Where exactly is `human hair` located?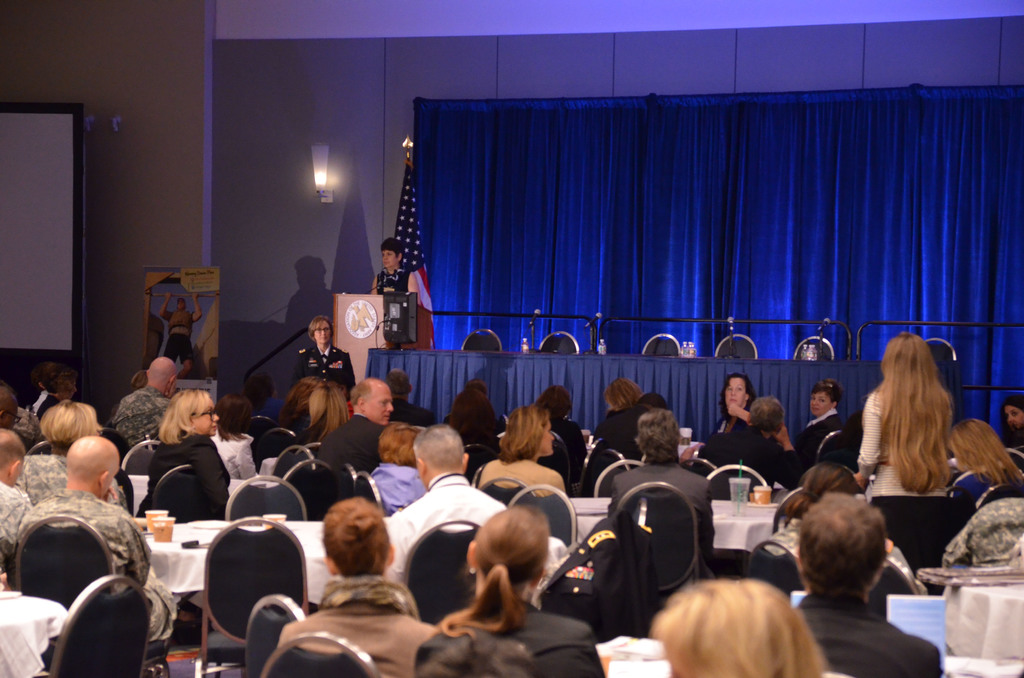
Its bounding box is crop(647, 576, 832, 677).
